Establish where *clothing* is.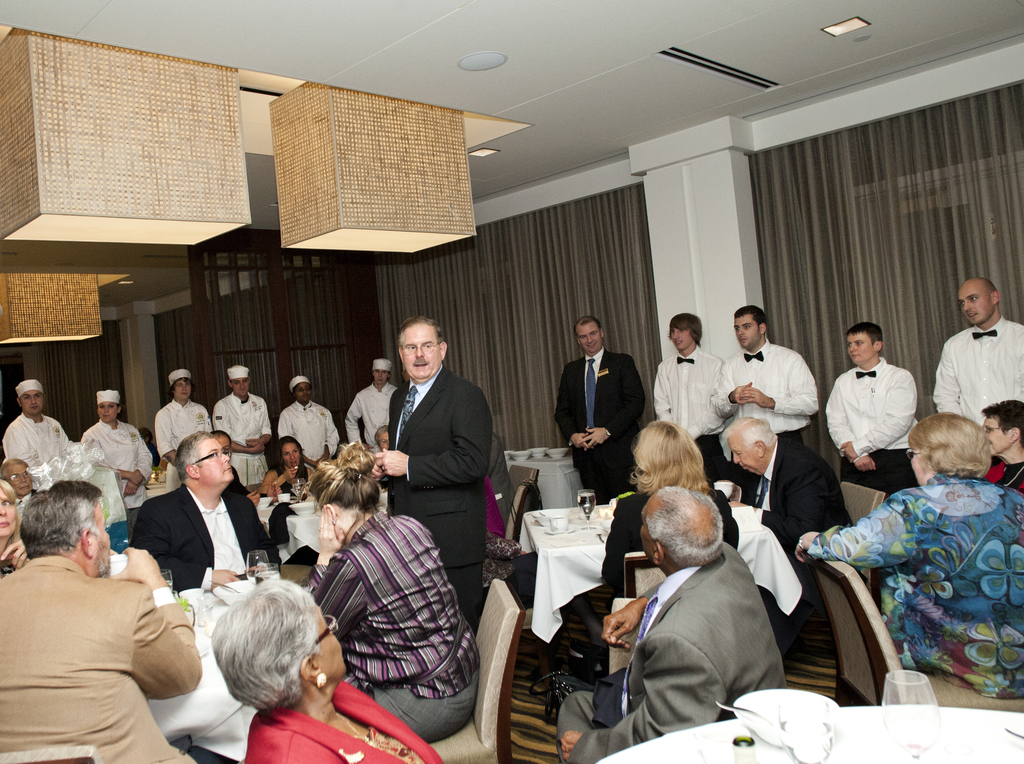
Established at <bbox>132, 479, 276, 588</bbox>.
